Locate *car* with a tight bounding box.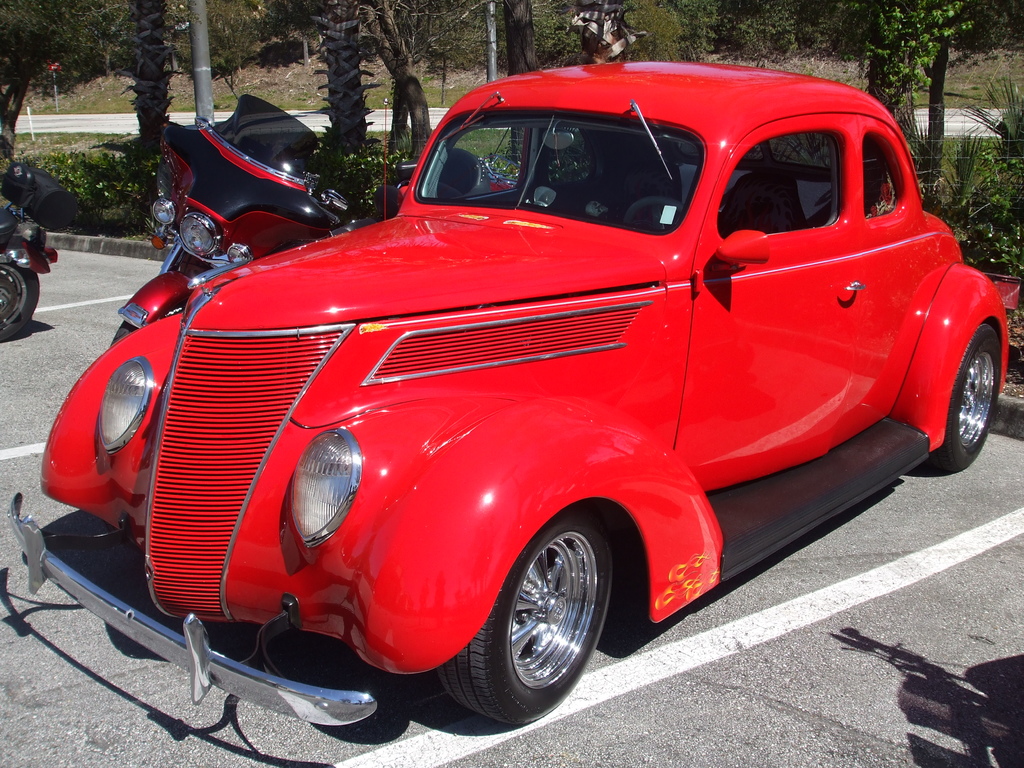
left=8, top=61, right=1023, bottom=724.
